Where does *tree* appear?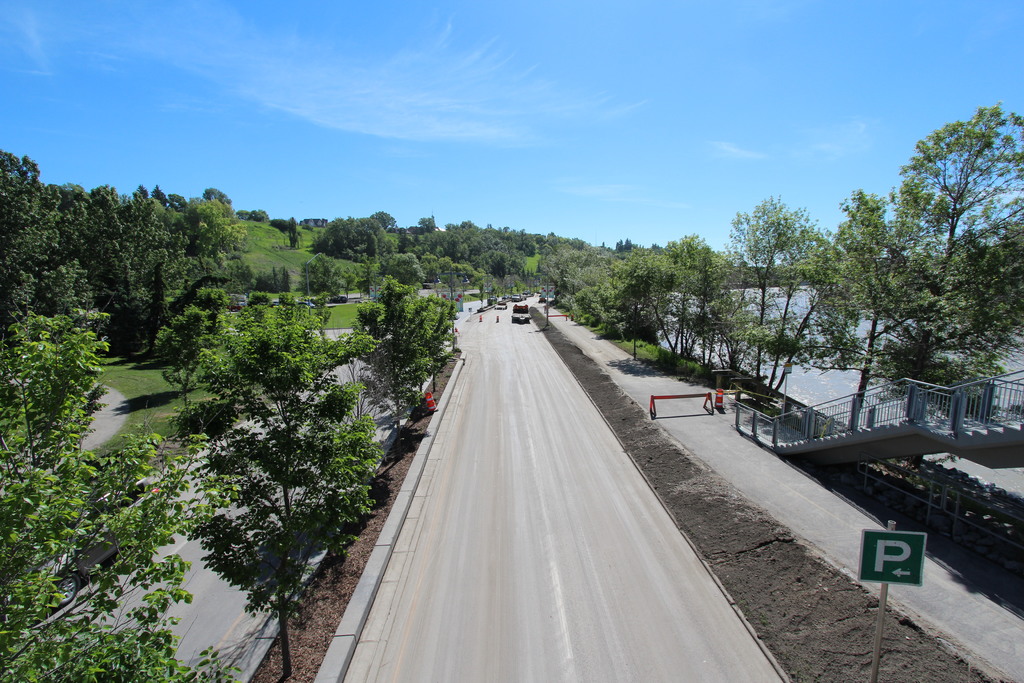
Appears at (x1=286, y1=216, x2=303, y2=249).
